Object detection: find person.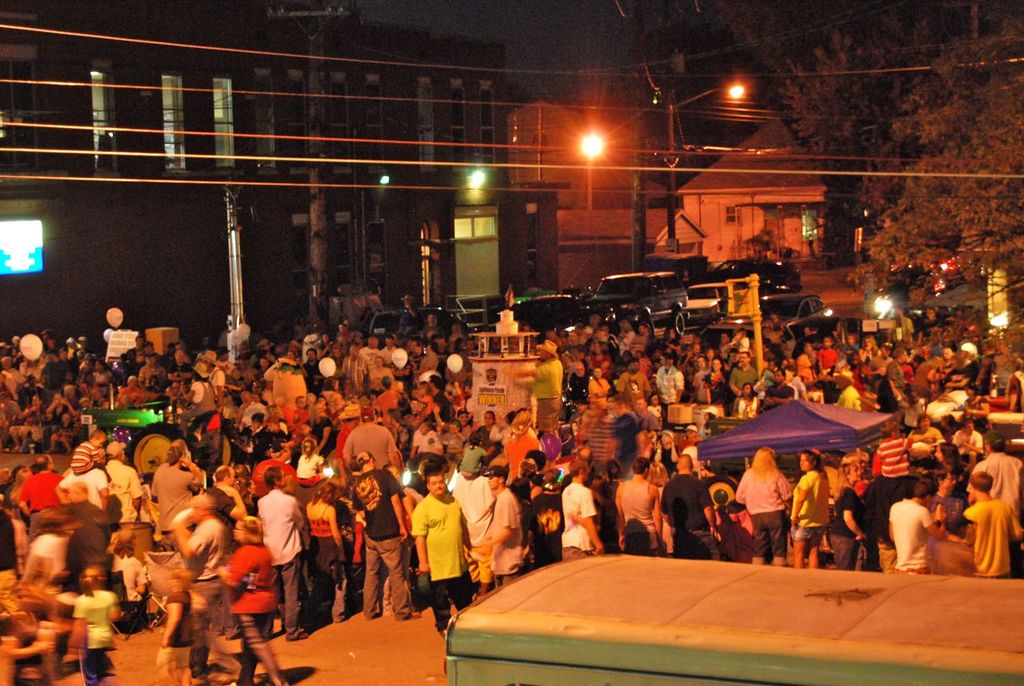
bbox=(608, 447, 664, 555).
